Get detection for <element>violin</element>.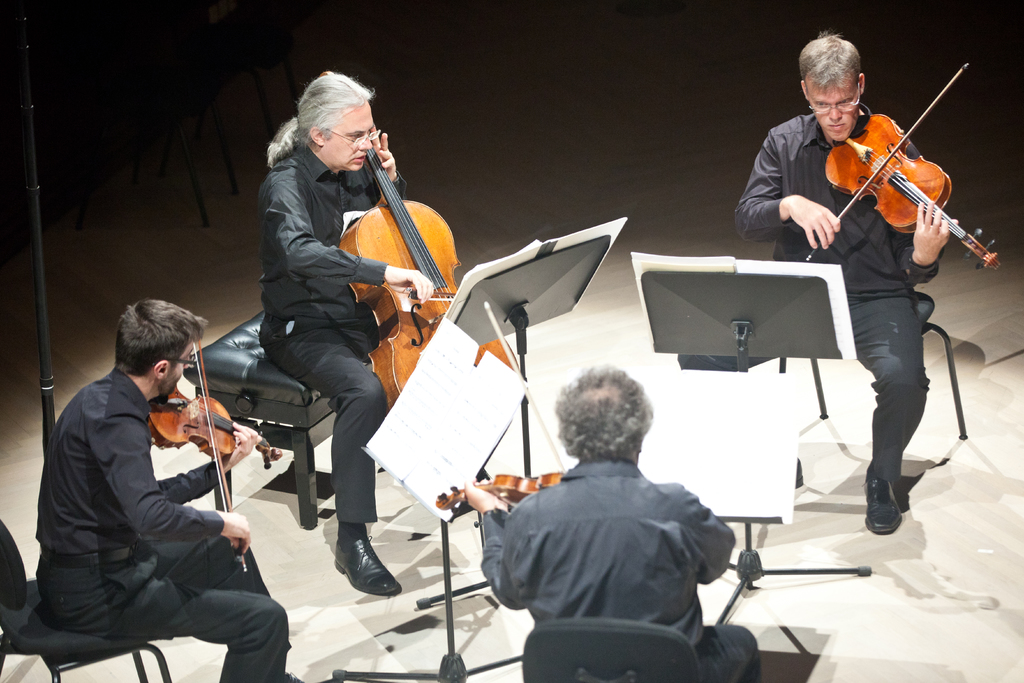
Detection: pyautogui.locateOnScreen(328, 69, 521, 409).
